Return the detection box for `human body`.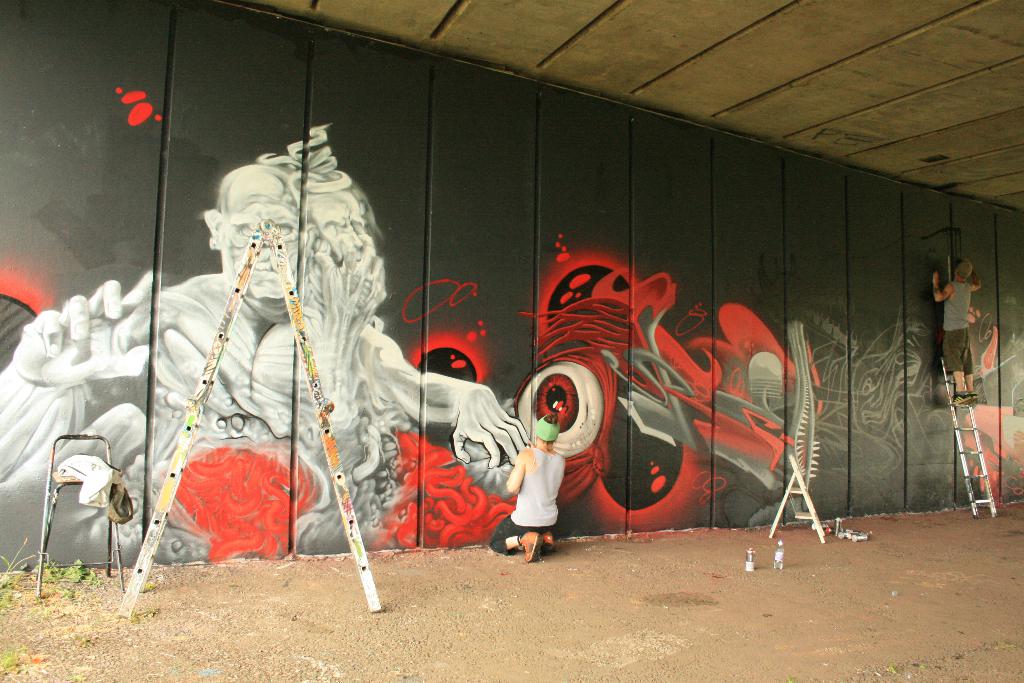
(left=508, top=425, right=565, bottom=557).
